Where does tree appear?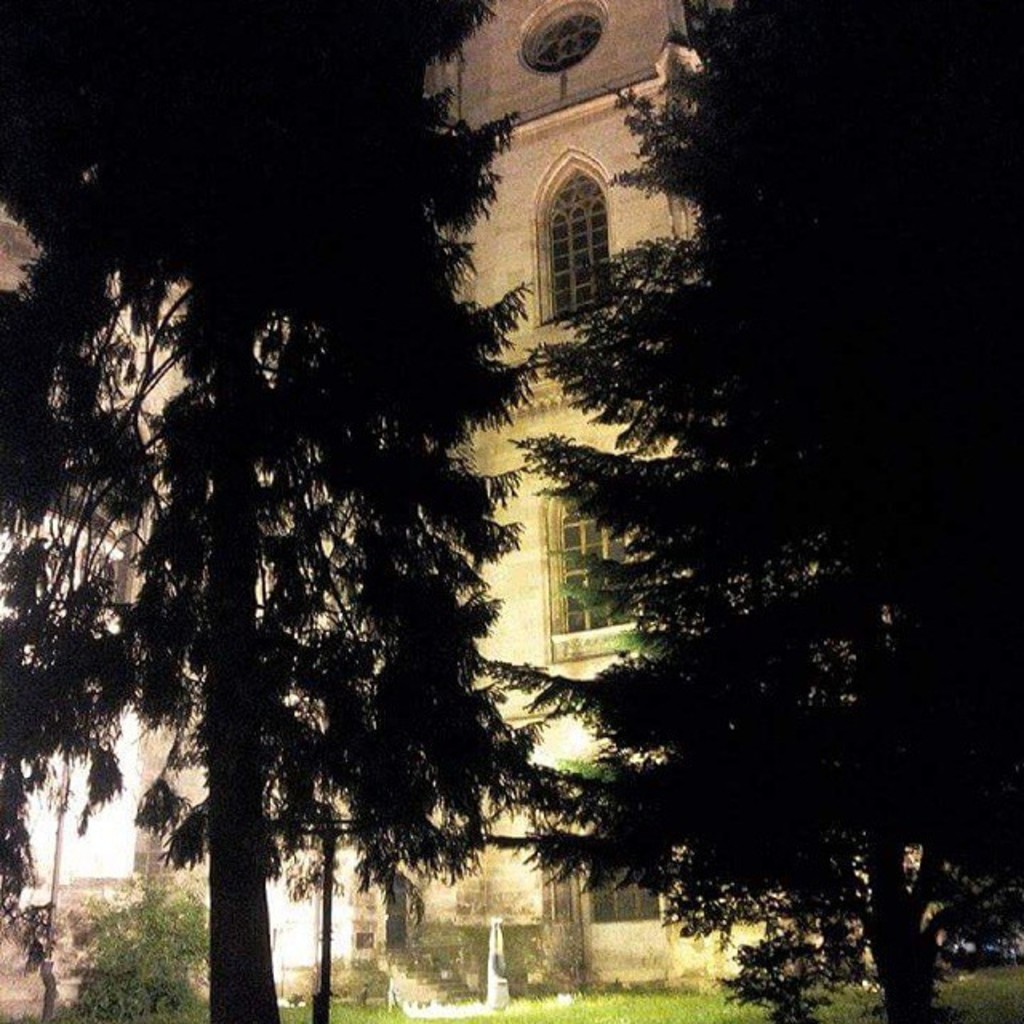
Appears at left=464, top=0, right=1022, bottom=1022.
